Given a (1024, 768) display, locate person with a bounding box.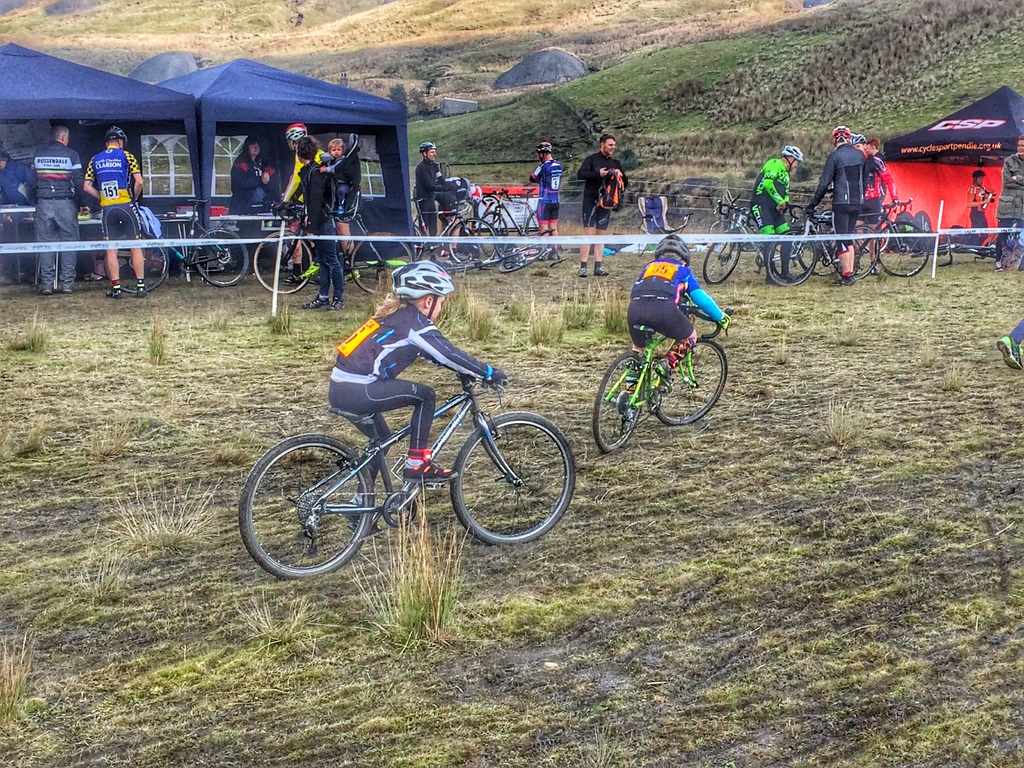
Located: (597,209,723,452).
